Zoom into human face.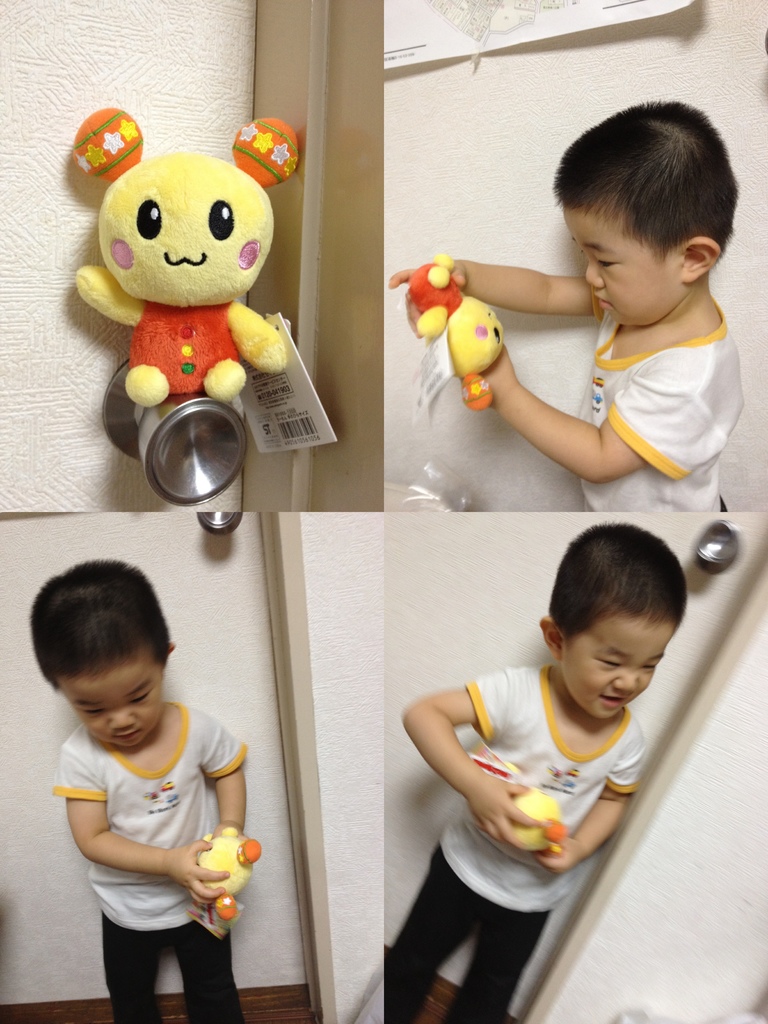
Zoom target: pyautogui.locateOnScreen(564, 212, 684, 324).
